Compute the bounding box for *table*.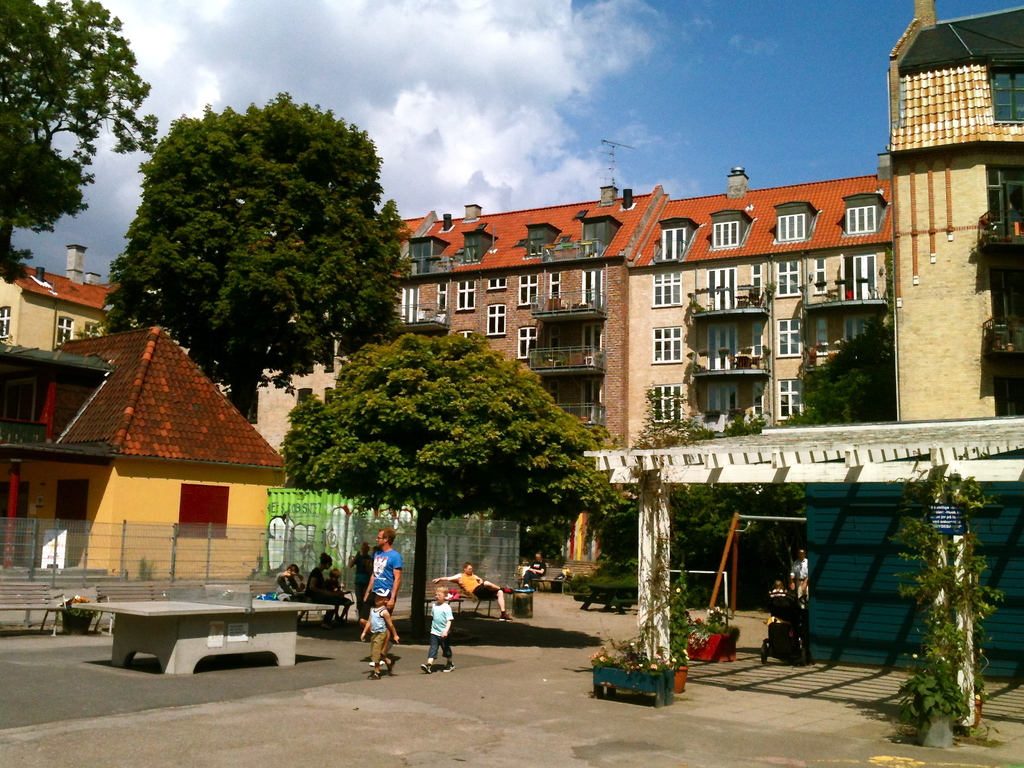
box=[68, 585, 319, 678].
